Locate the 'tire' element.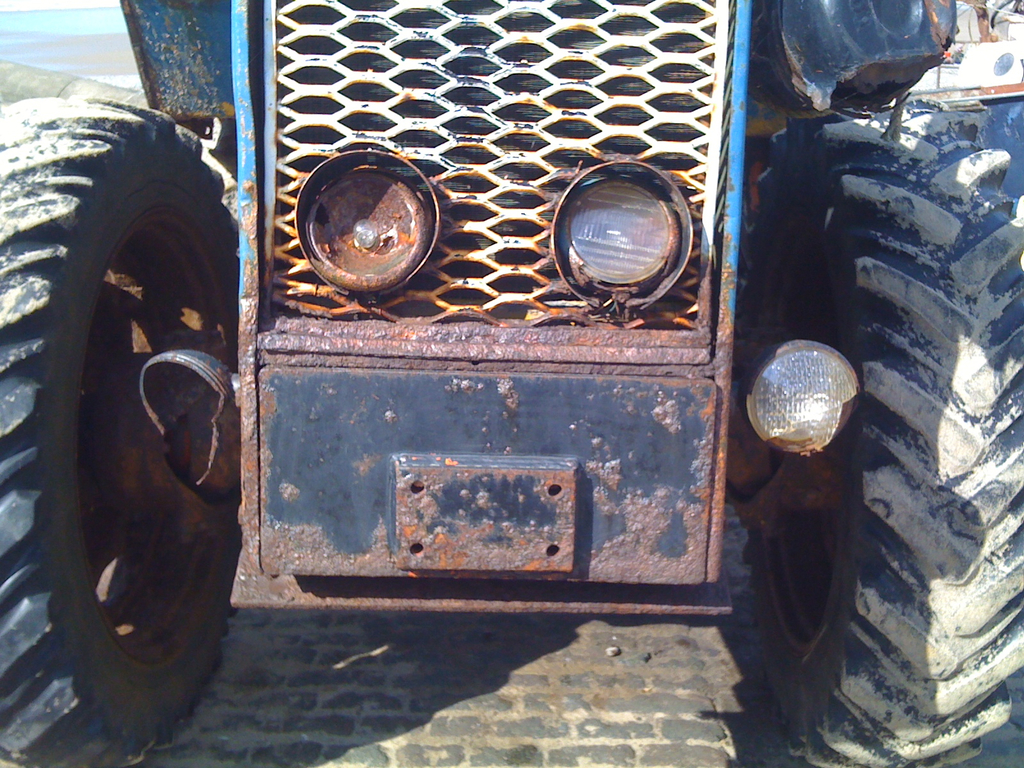
Element bbox: l=17, t=83, r=242, b=751.
